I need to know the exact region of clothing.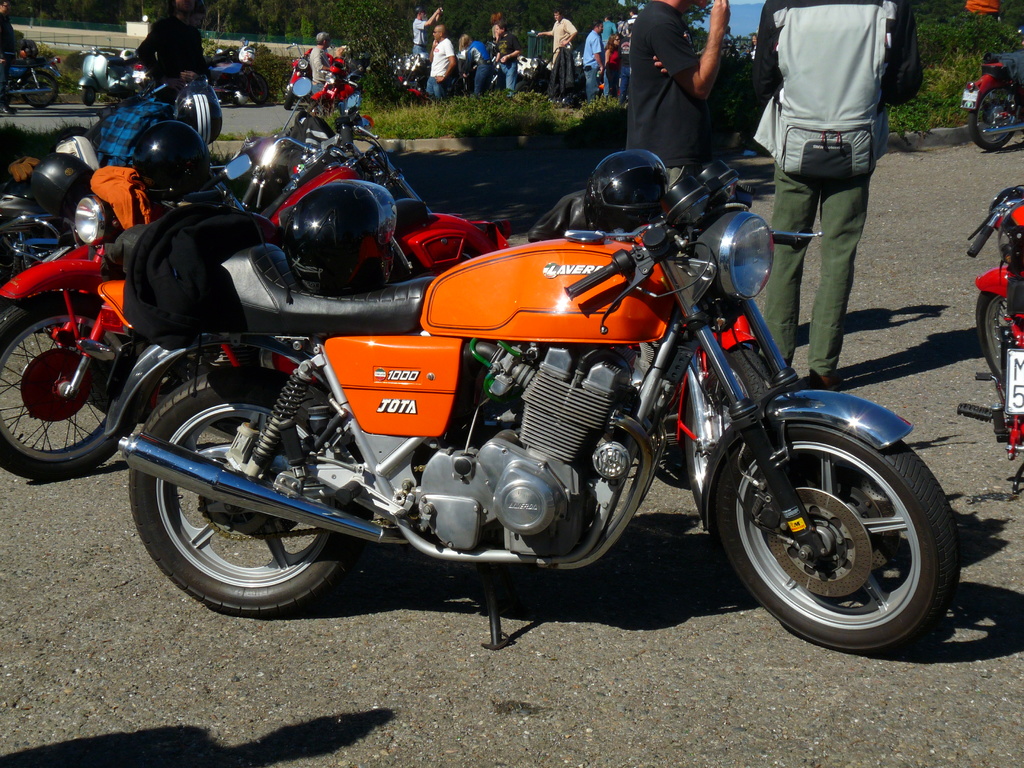
Region: (483, 38, 531, 100).
